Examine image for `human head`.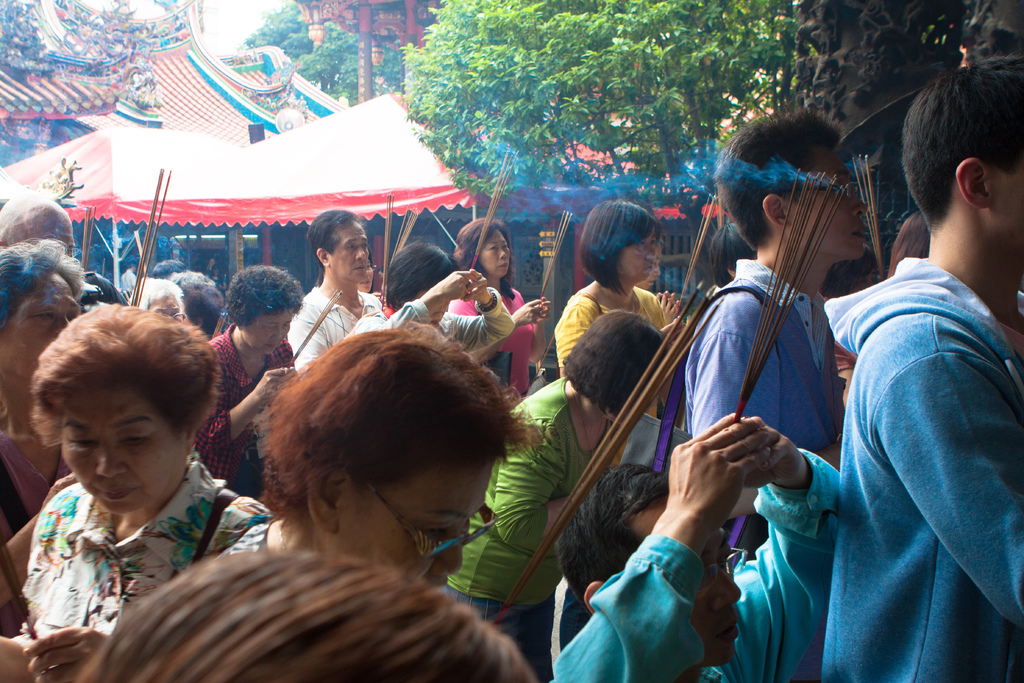
Examination result: BBox(224, 261, 303, 354).
